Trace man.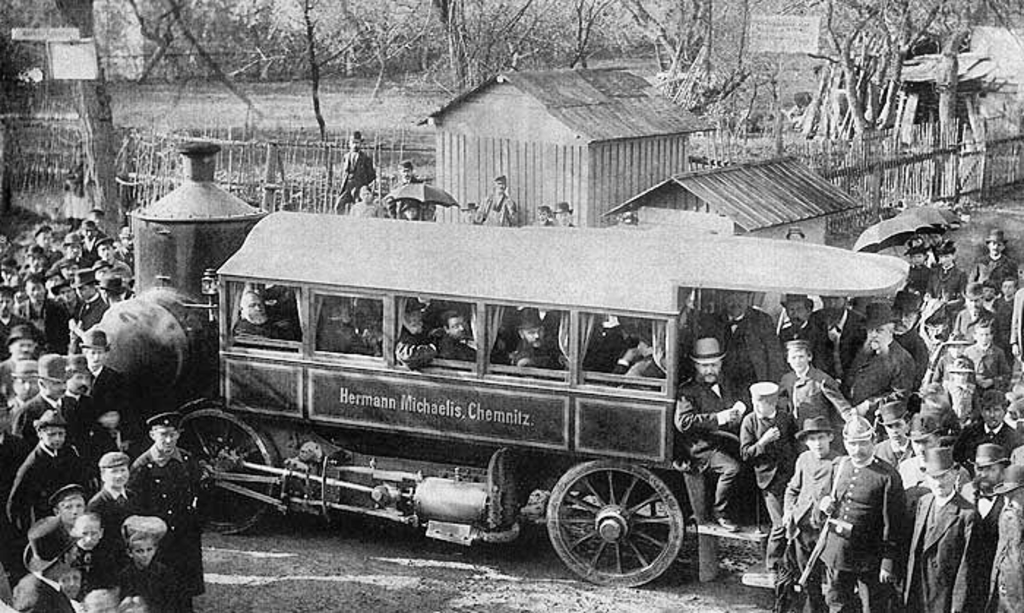
Traced to x1=89 y1=256 x2=127 y2=312.
